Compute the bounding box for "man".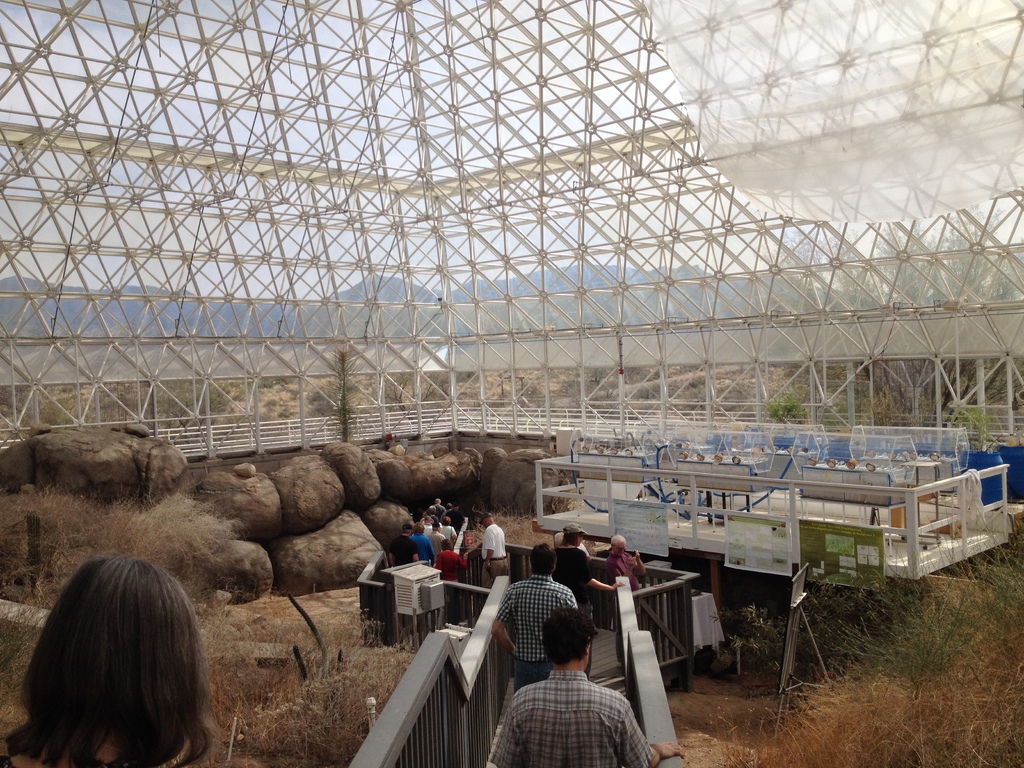
region(496, 608, 639, 764).
